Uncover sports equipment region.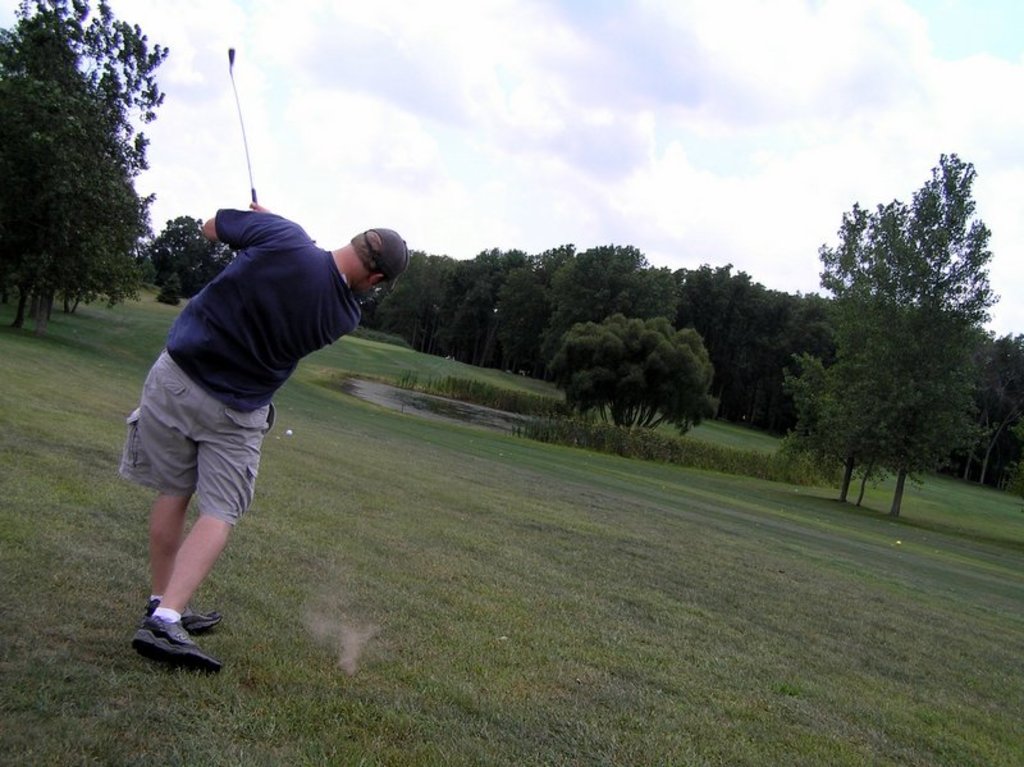
Uncovered: pyautogui.locateOnScreen(125, 616, 224, 675).
